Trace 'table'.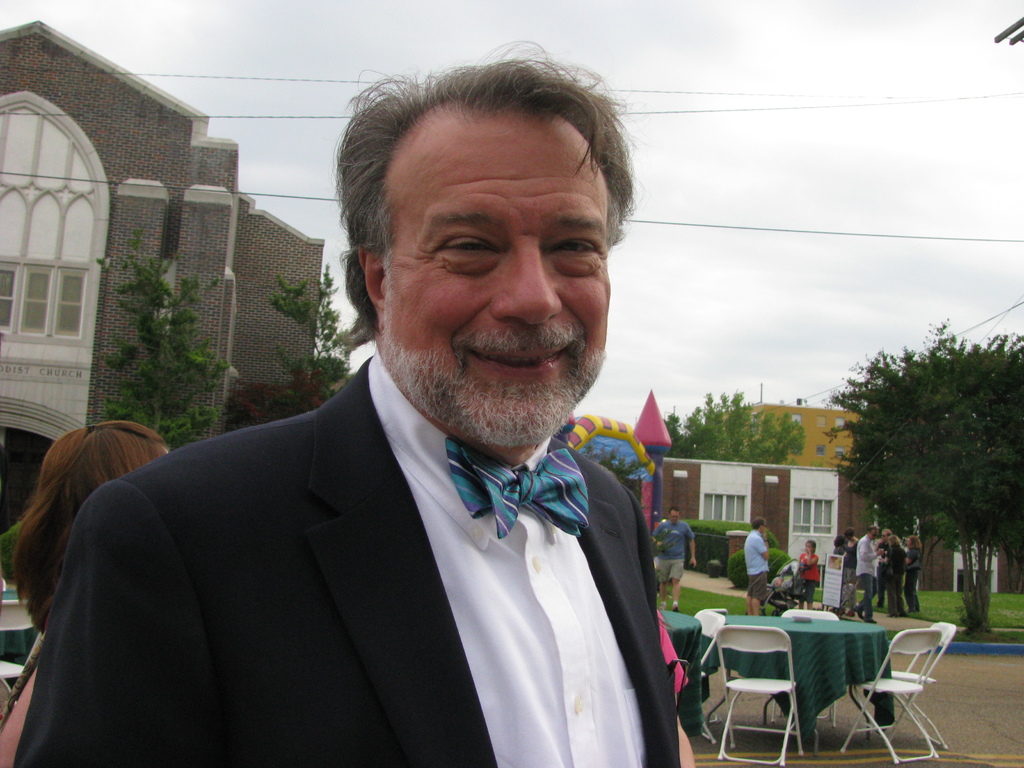
Traced to region(767, 614, 946, 751).
